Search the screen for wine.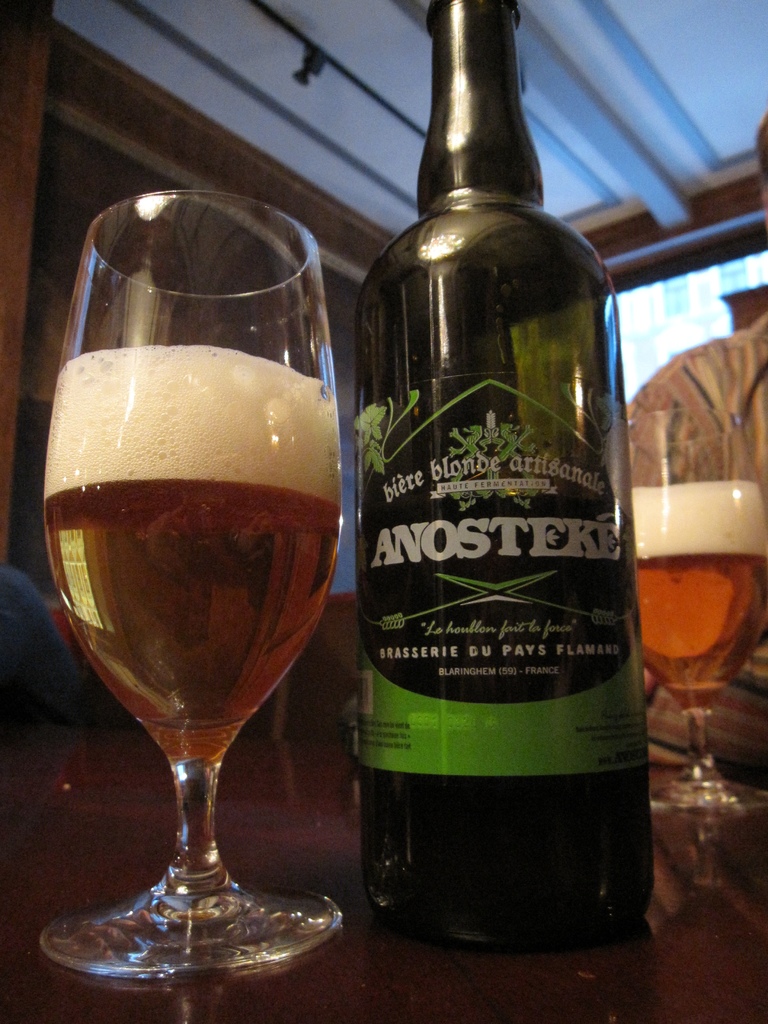
Found at (346, 29, 649, 968).
